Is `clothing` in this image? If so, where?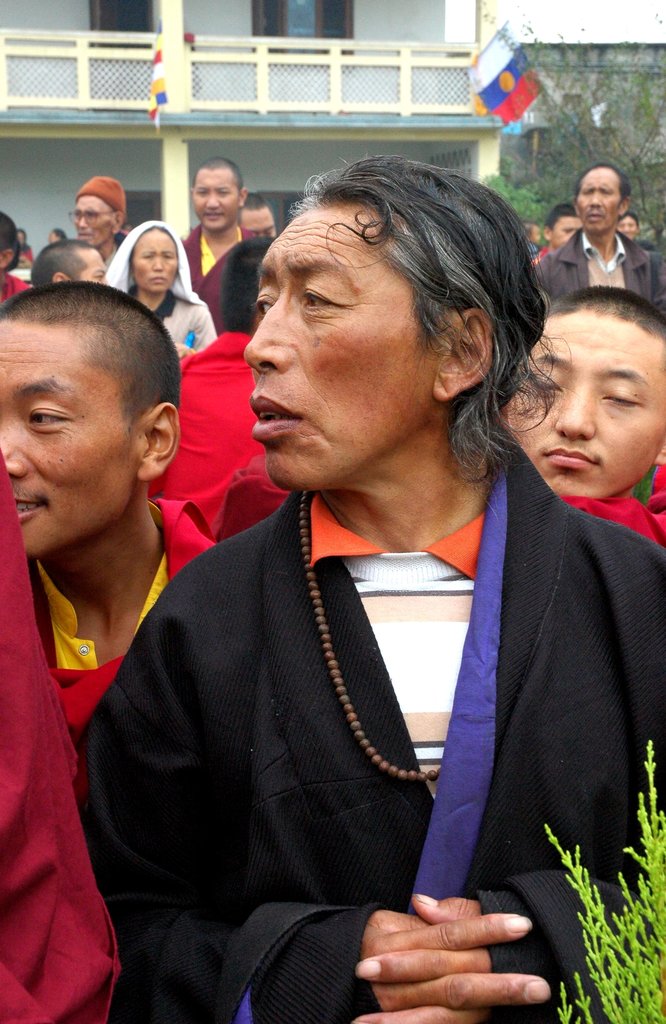
Yes, at [99, 221, 222, 376].
